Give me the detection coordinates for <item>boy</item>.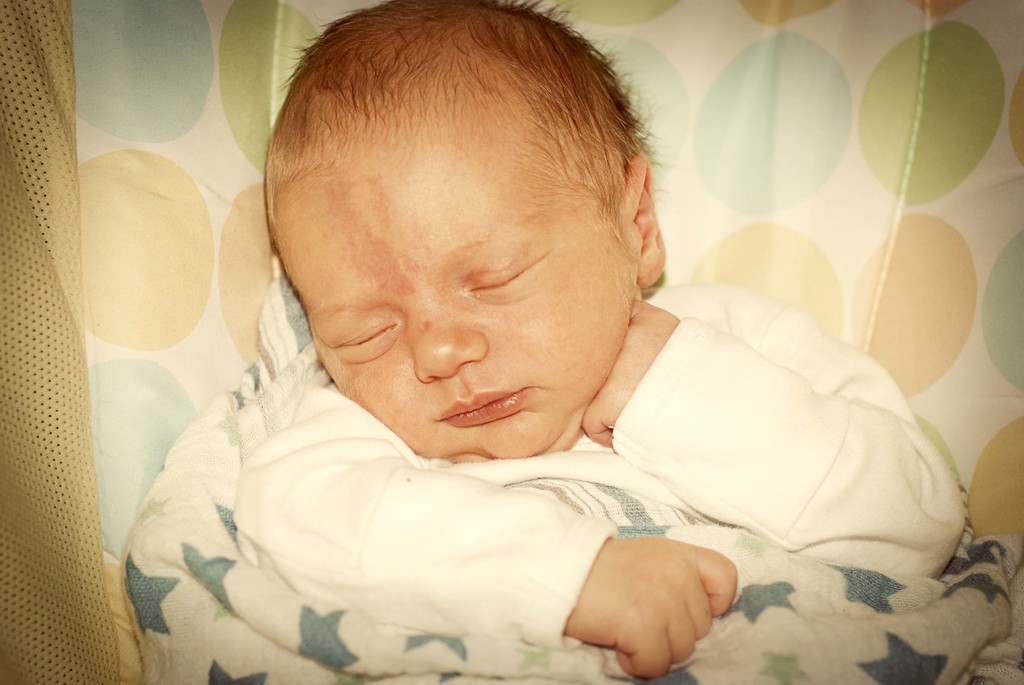
[223, 0, 981, 684].
